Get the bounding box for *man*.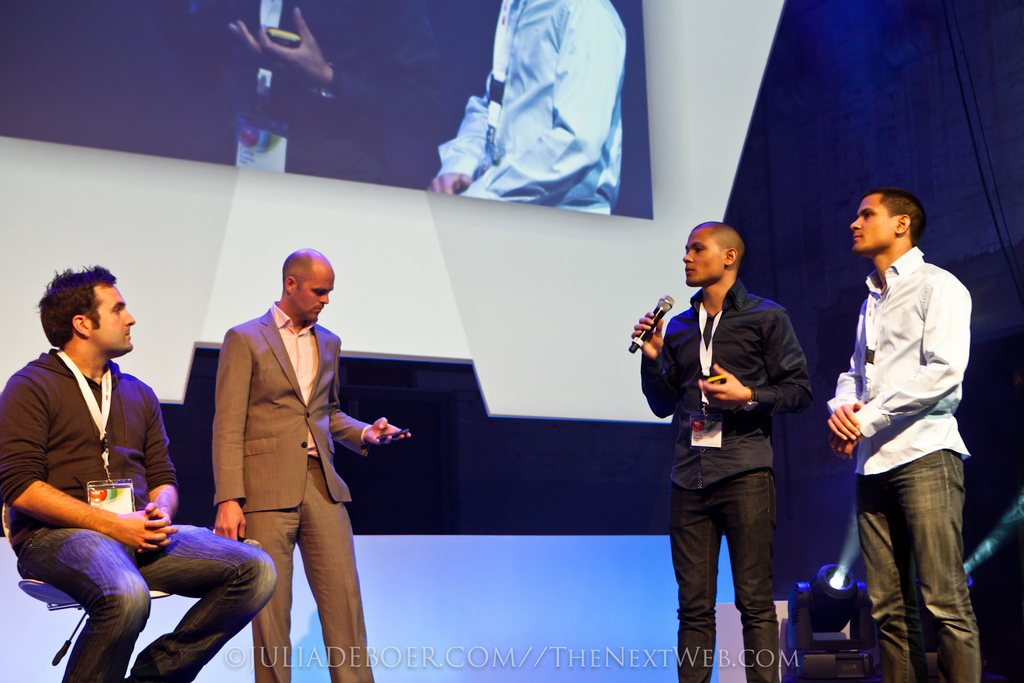
region(829, 192, 978, 682).
